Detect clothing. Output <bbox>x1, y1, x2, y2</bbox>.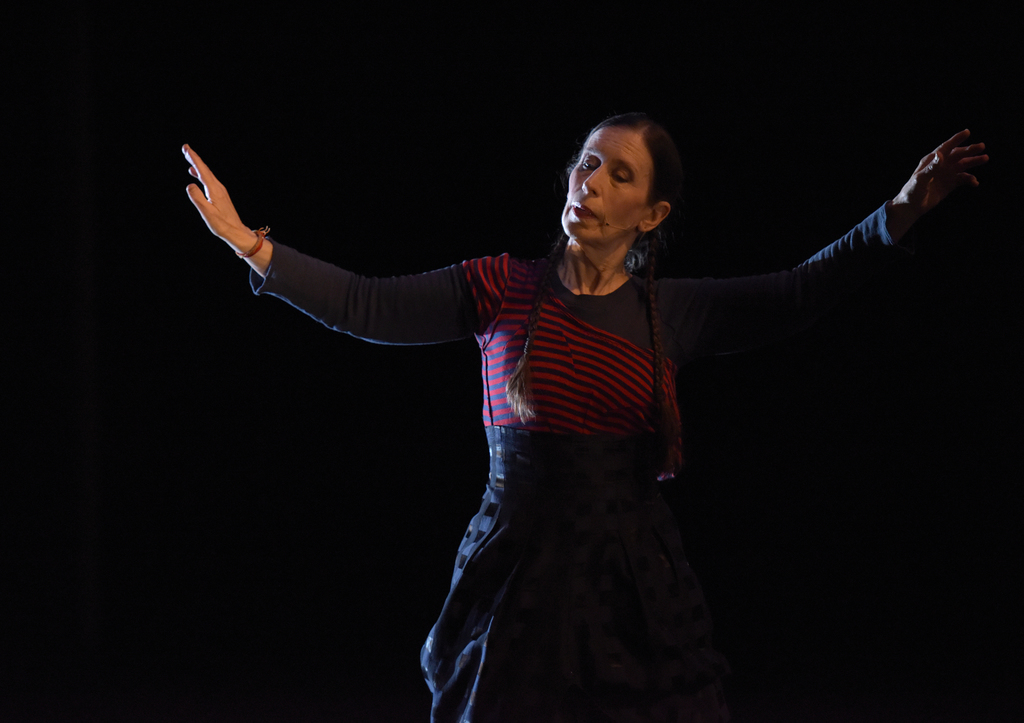
<bbox>239, 231, 914, 722</bbox>.
